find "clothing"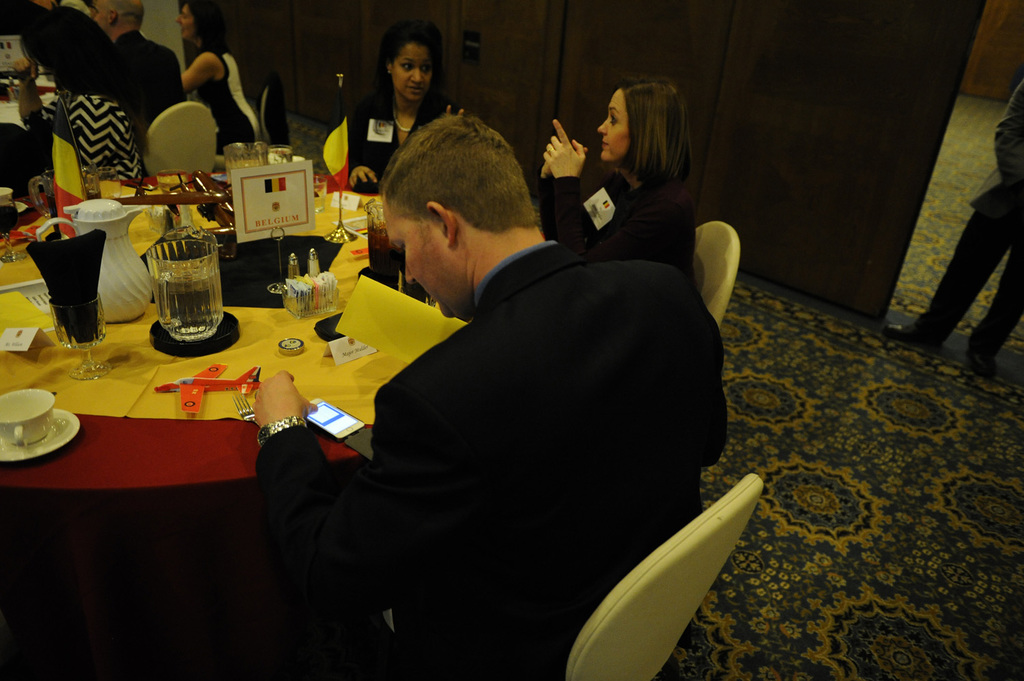
(255,238,730,680)
